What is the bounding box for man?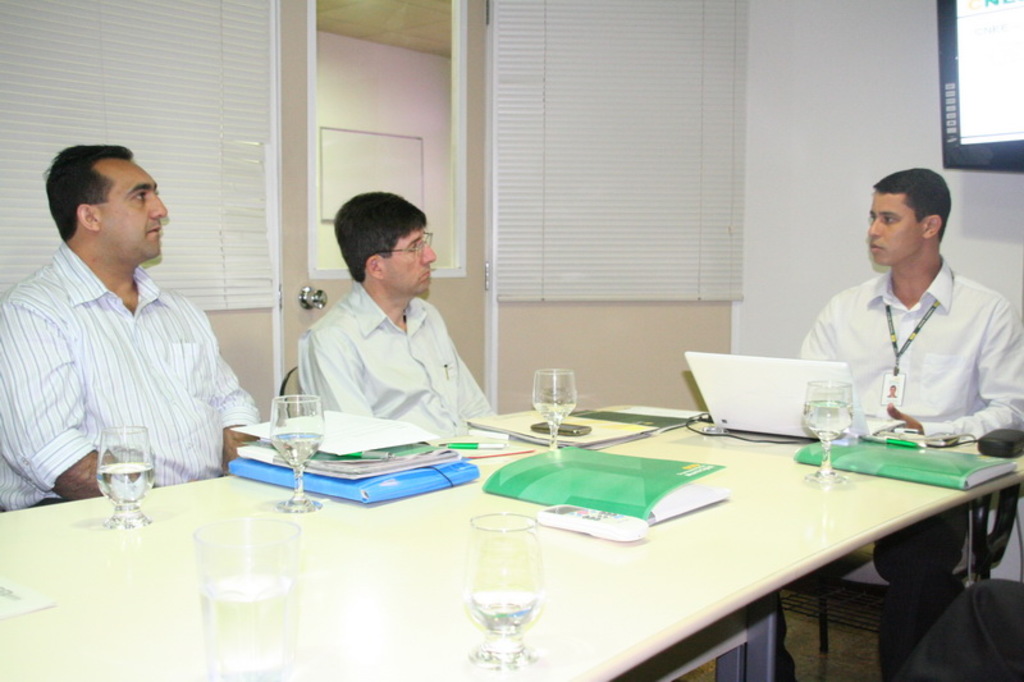
297 191 499 440.
